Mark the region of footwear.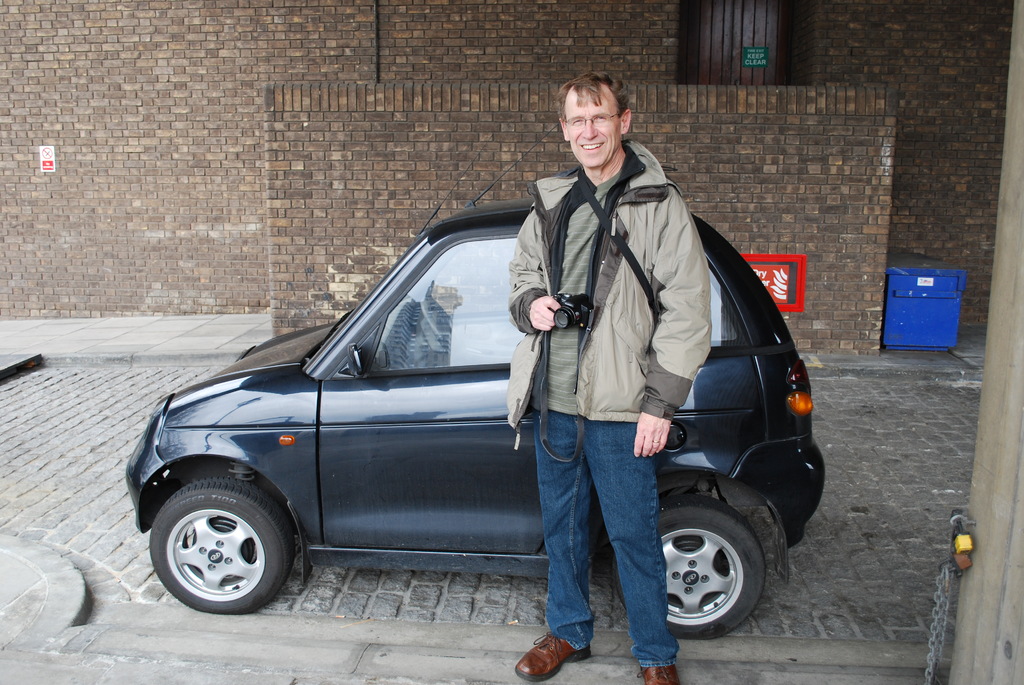
Region: 509:628:595:684.
